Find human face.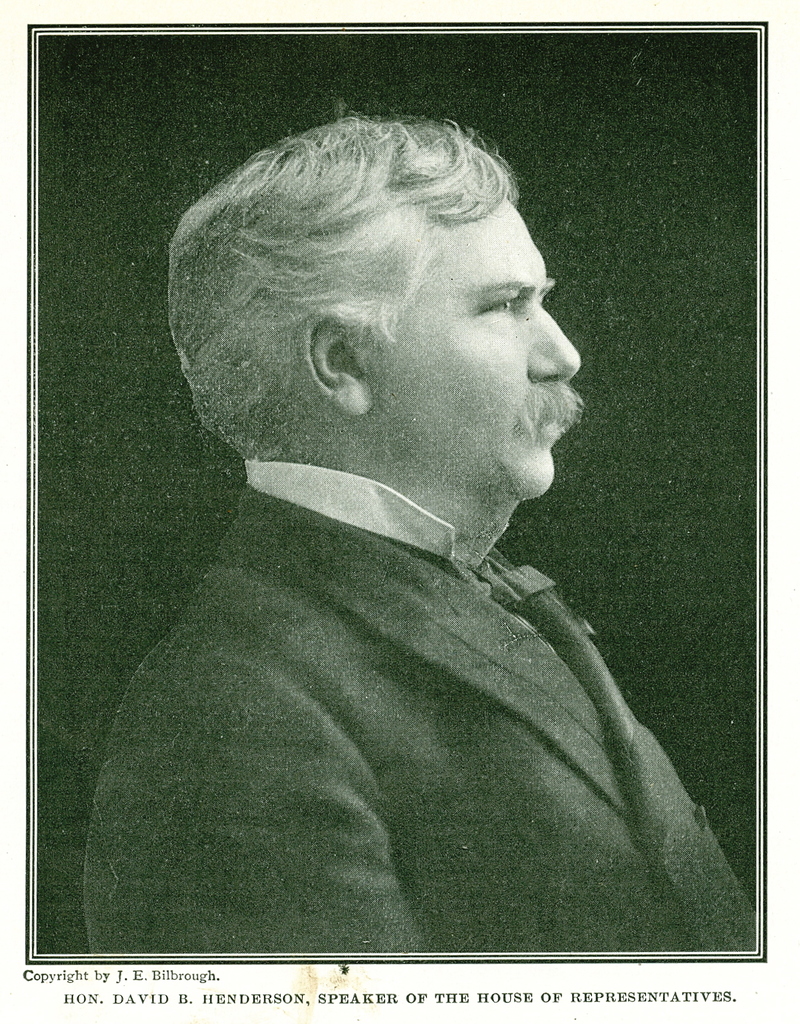
BBox(364, 197, 580, 503).
